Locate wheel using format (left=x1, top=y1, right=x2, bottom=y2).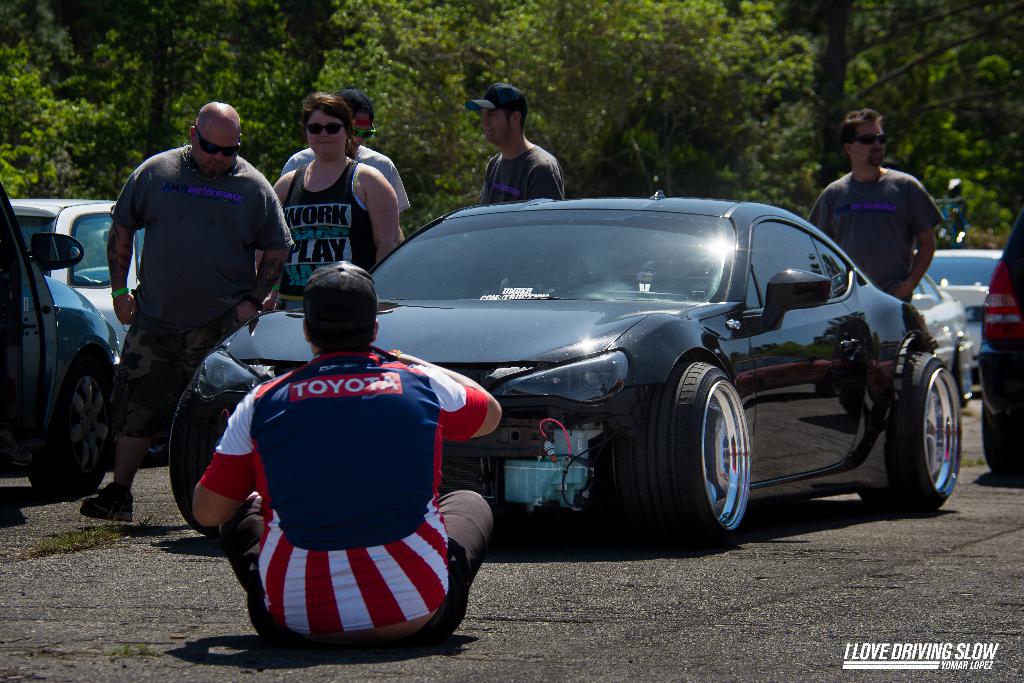
(left=981, top=394, right=1023, bottom=481).
